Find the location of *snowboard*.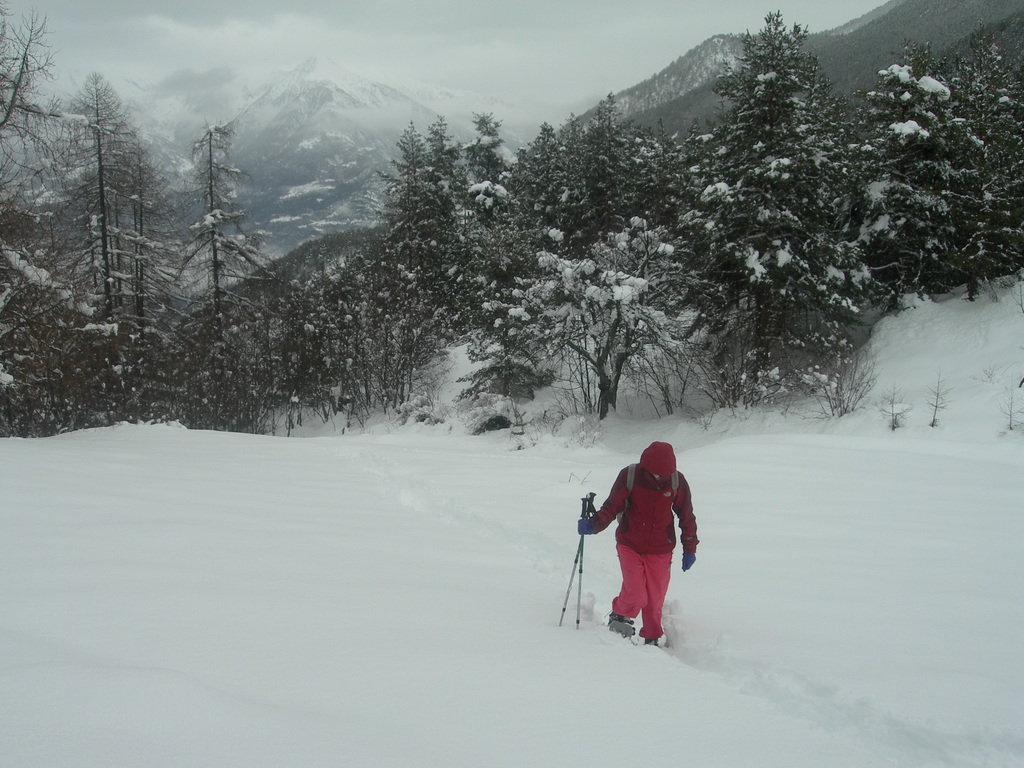
Location: detection(602, 607, 664, 658).
